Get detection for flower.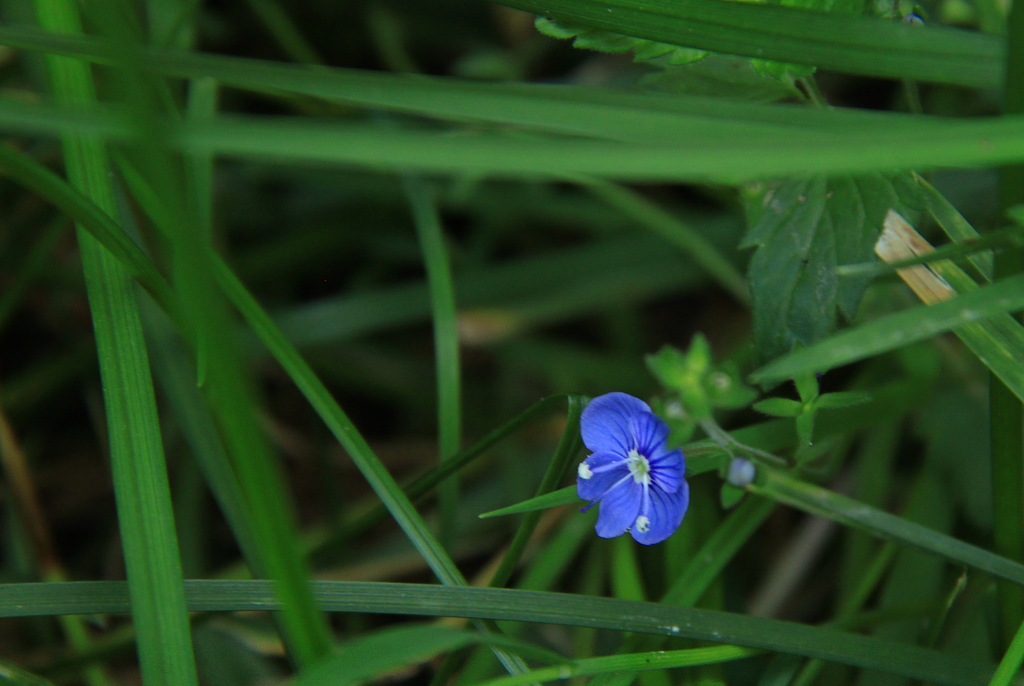
Detection: 569/395/702/557.
